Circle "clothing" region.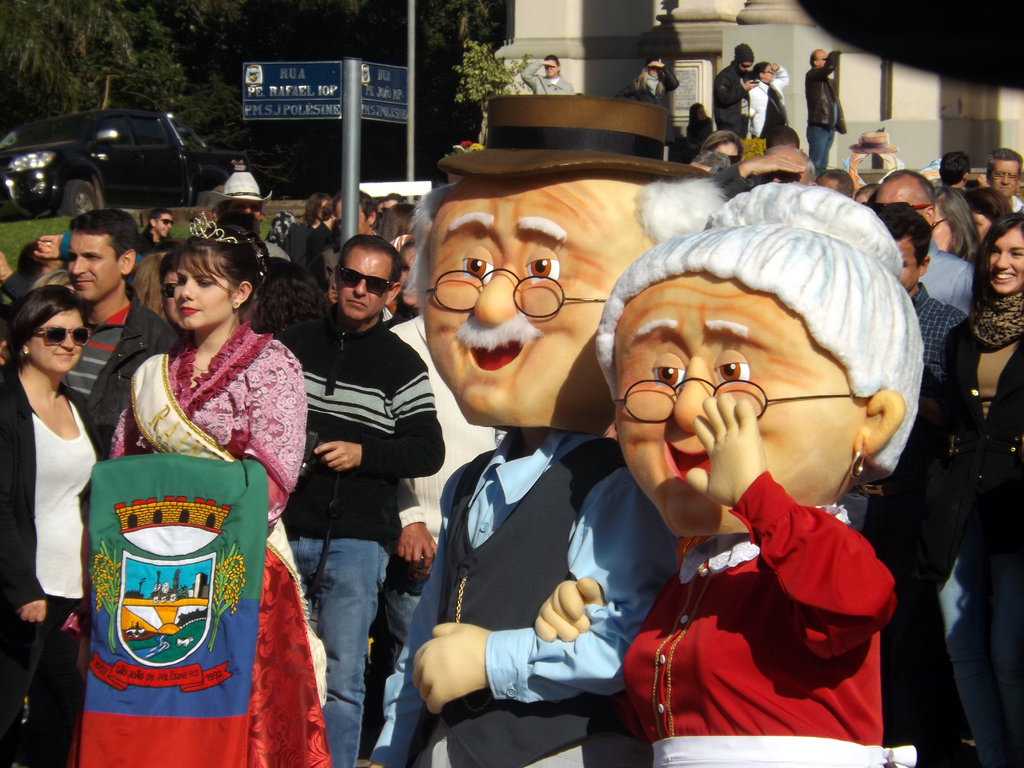
Region: l=522, t=56, r=573, b=95.
